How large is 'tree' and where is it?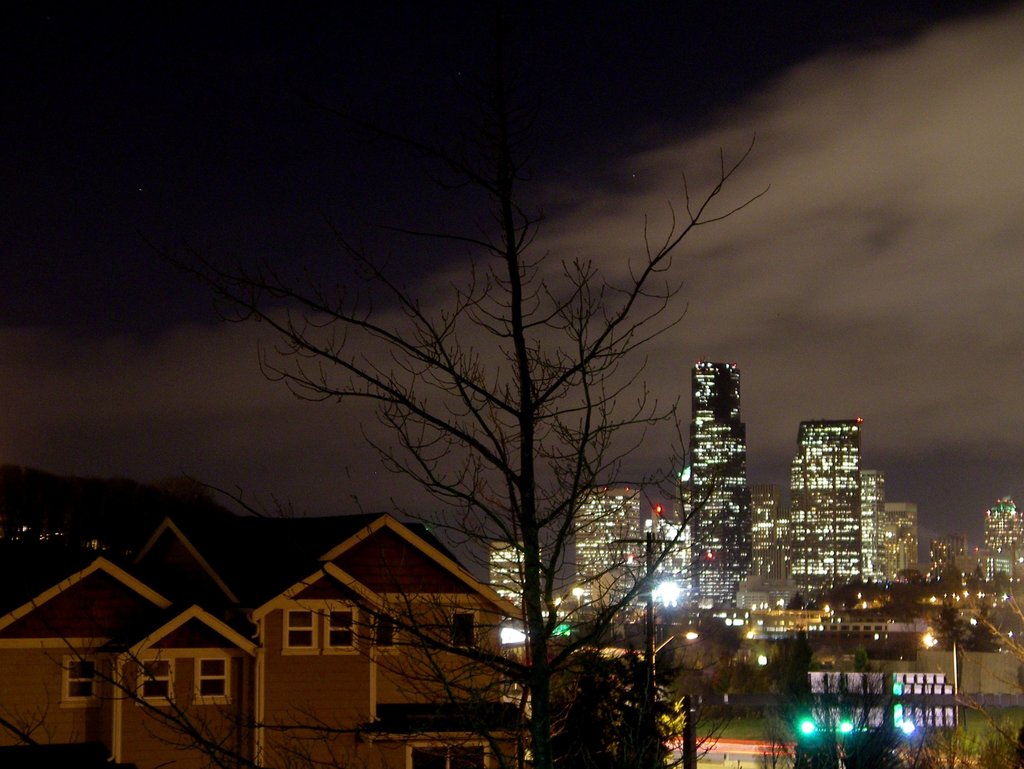
Bounding box: (106, 39, 859, 768).
